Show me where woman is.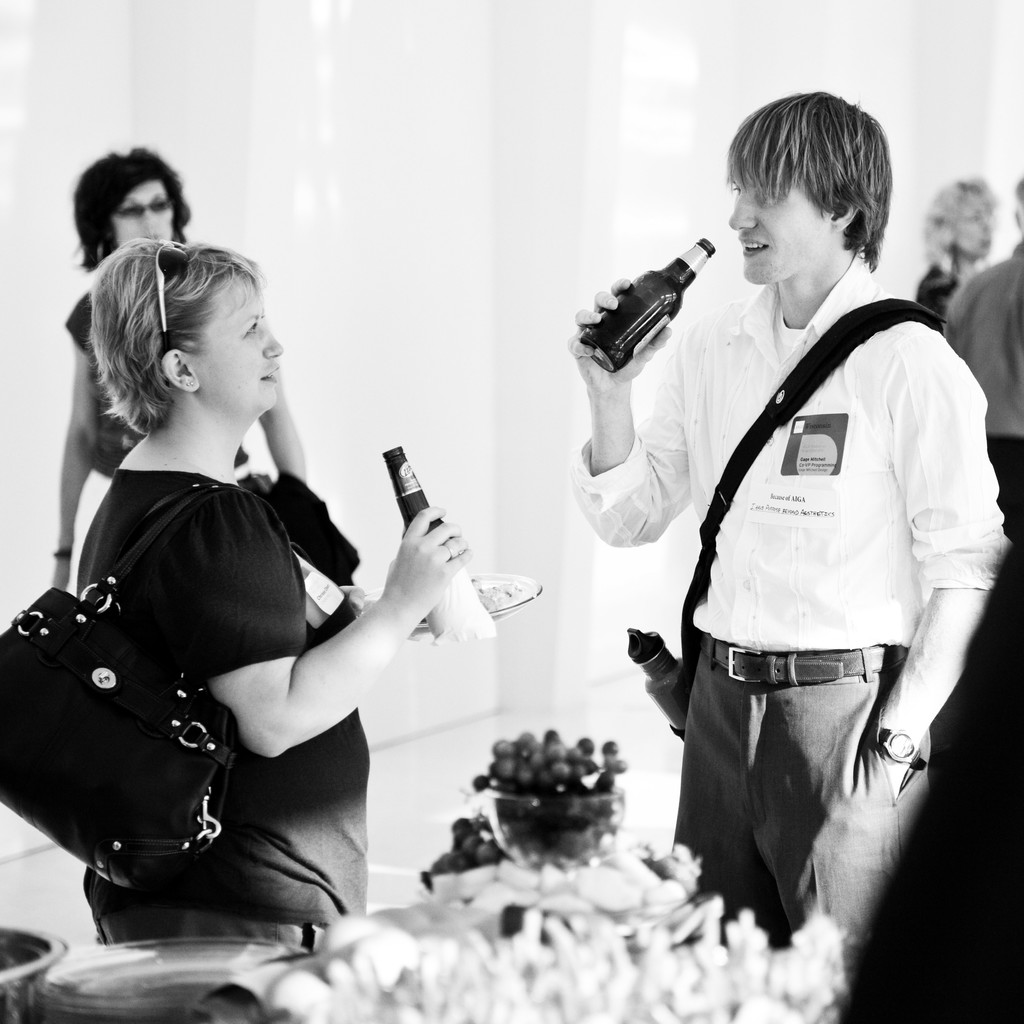
woman is at x1=39 y1=139 x2=307 y2=588.
